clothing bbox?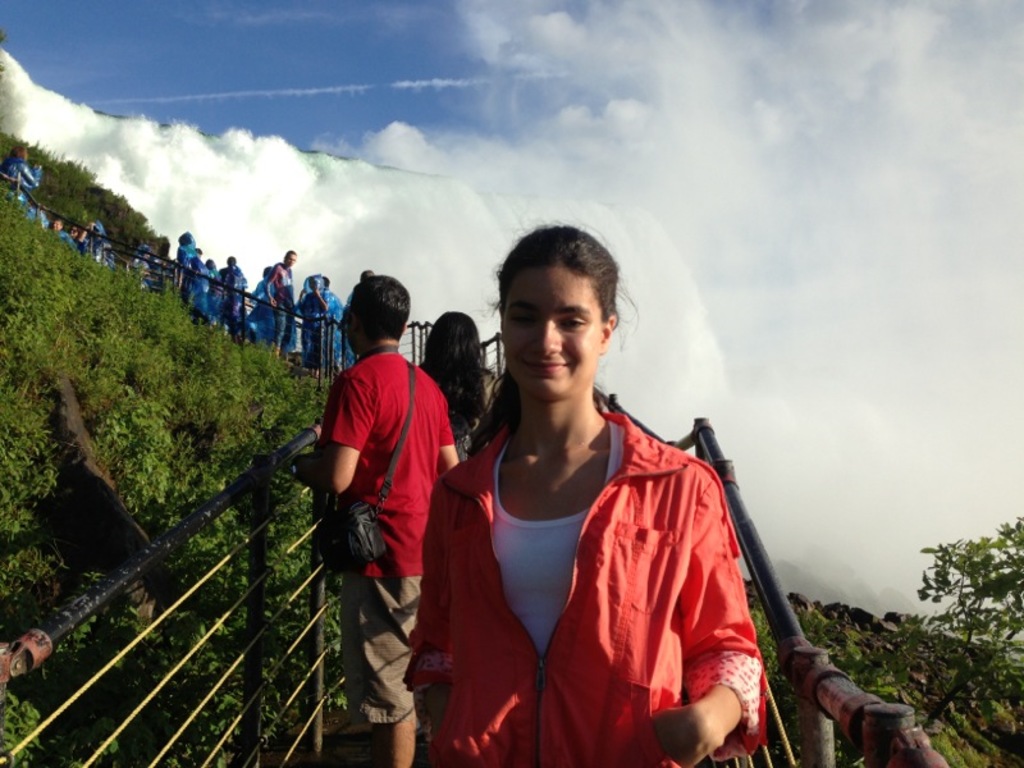
bbox=[456, 390, 759, 767]
